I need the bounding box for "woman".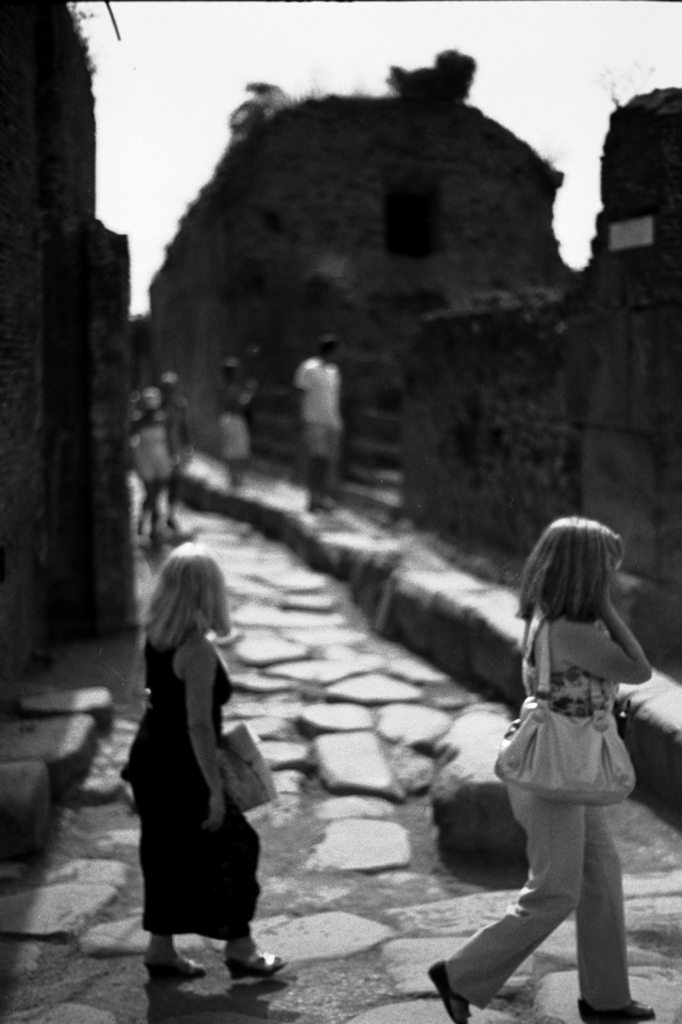
Here it is: (left=123, top=545, right=278, bottom=995).
